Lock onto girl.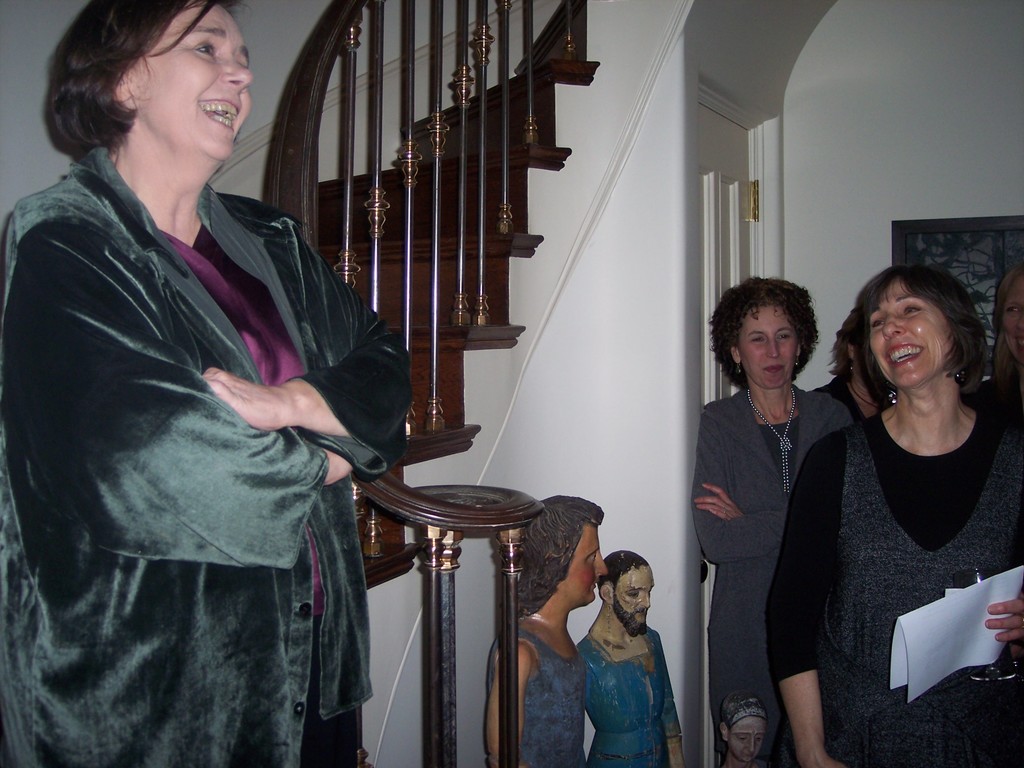
Locked: 0:0:412:767.
